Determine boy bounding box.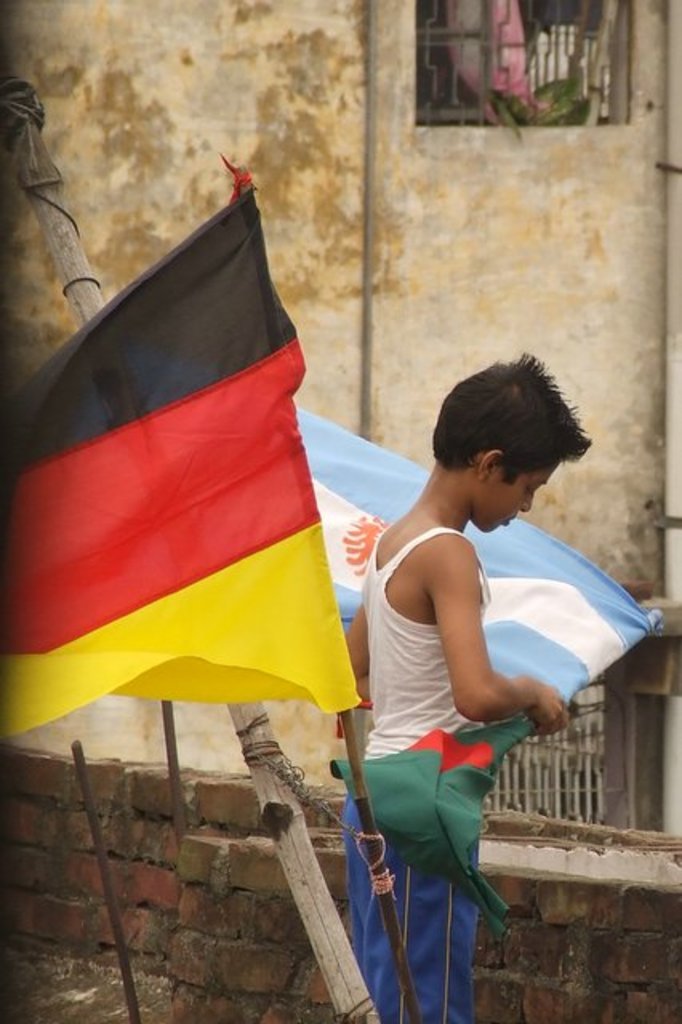
Determined: {"x1": 298, "y1": 346, "x2": 607, "y2": 1019}.
